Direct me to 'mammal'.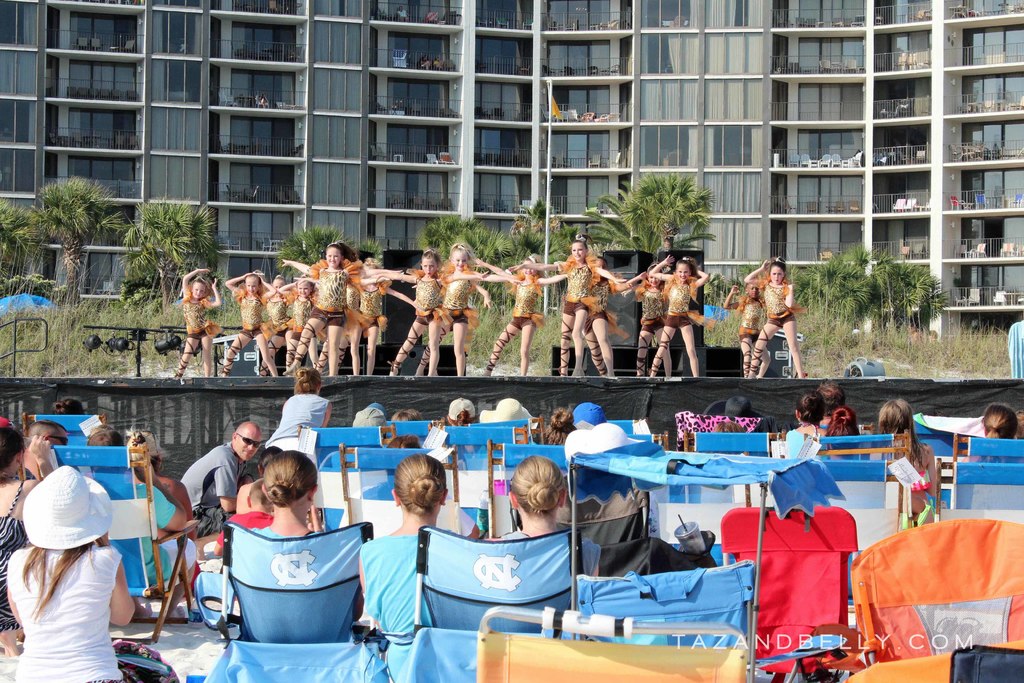
Direction: x1=402, y1=242, x2=491, y2=373.
